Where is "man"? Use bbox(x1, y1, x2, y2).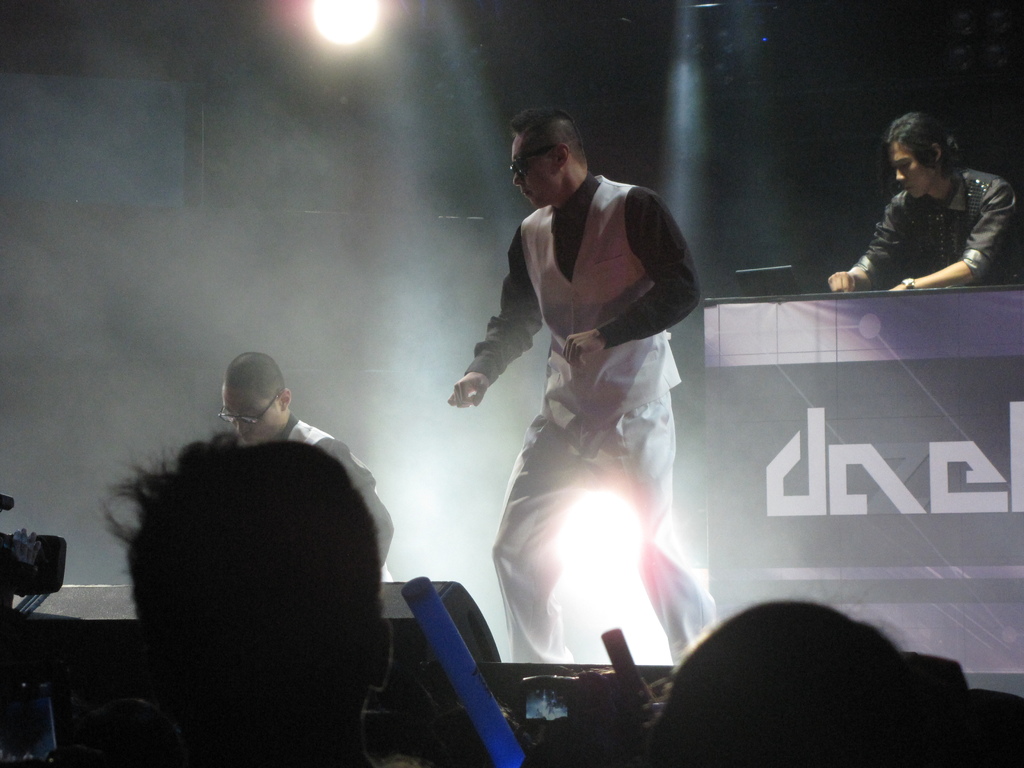
bbox(218, 346, 392, 587).
